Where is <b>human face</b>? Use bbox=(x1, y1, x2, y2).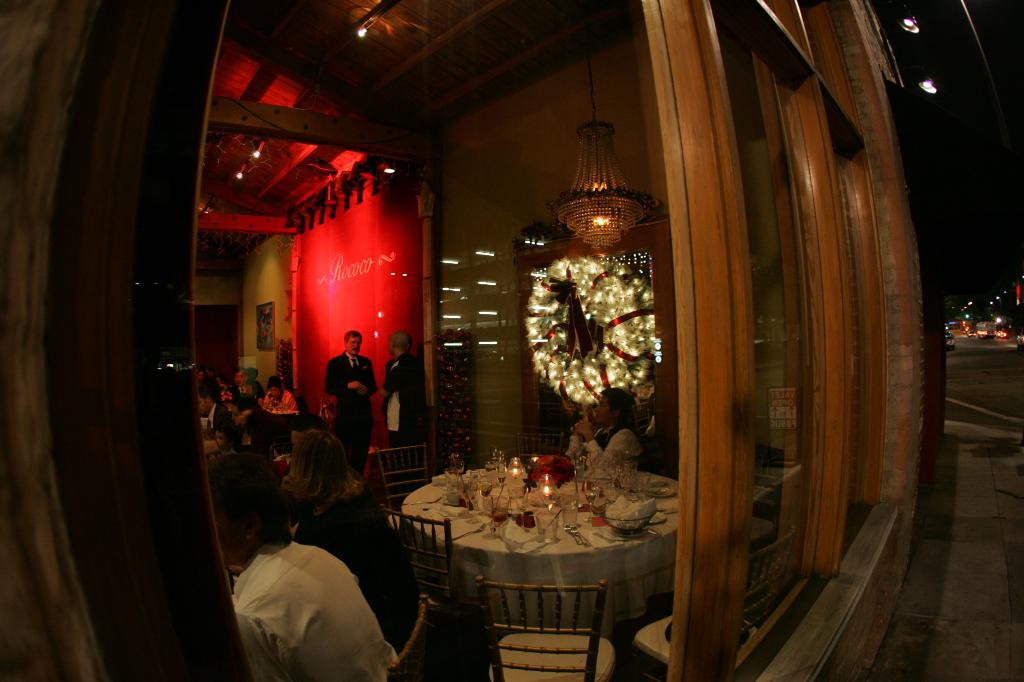
bbox=(589, 388, 606, 425).
